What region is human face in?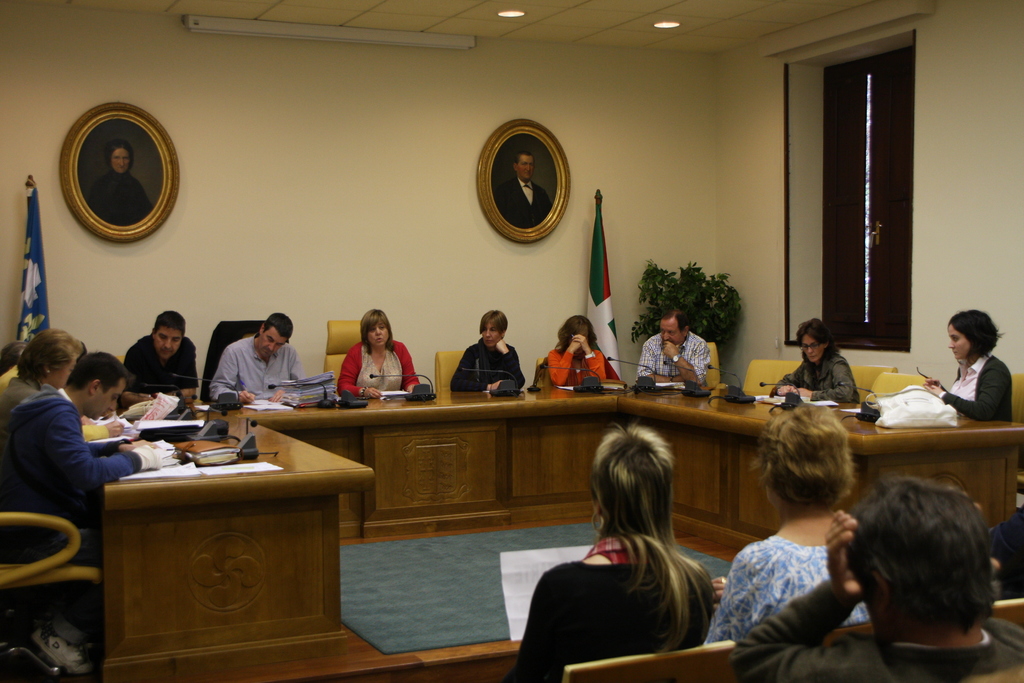
bbox=(110, 147, 130, 173).
